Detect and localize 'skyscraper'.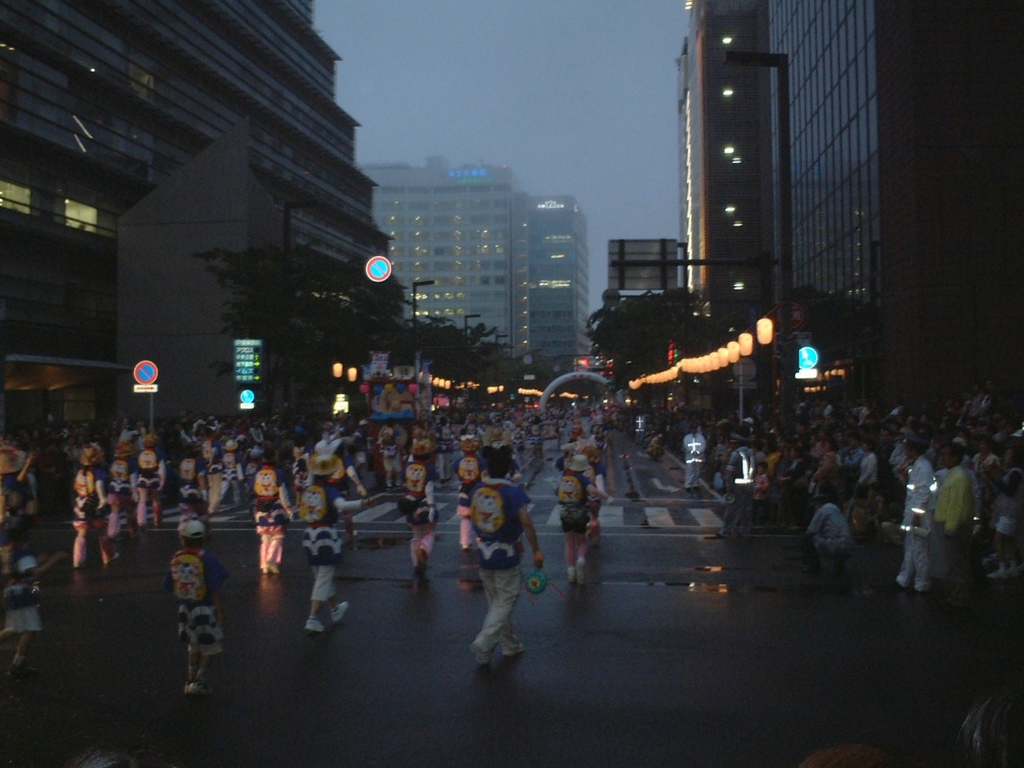
Localized at 521/194/590/380.
